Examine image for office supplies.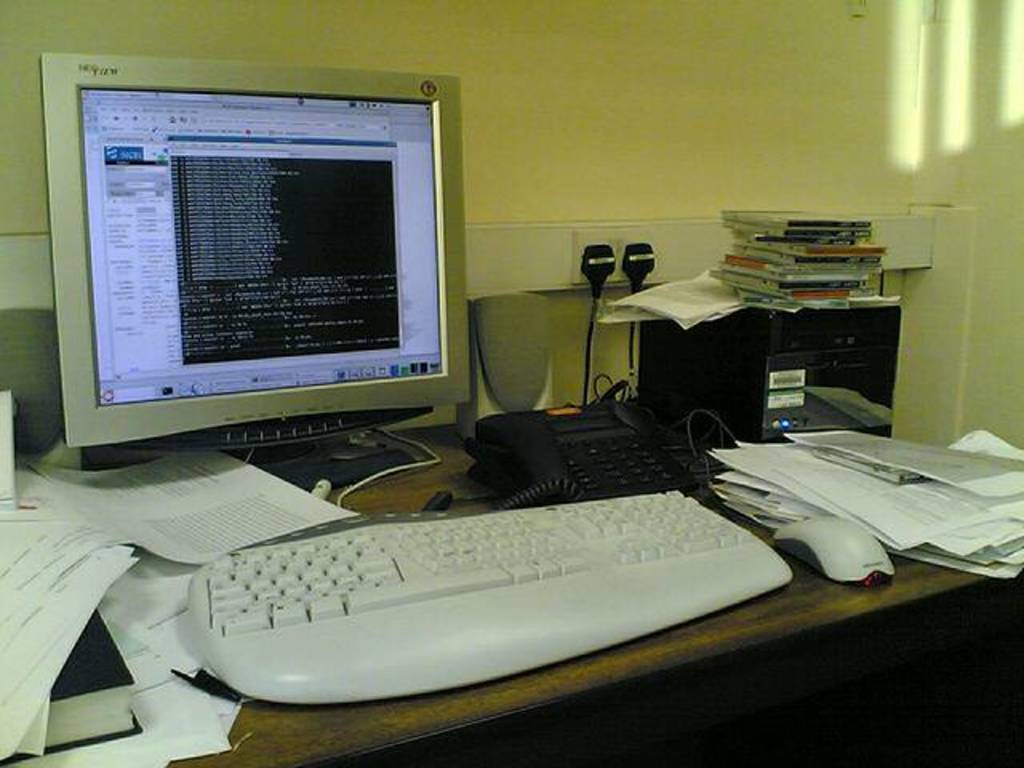
Examination result: BBox(770, 510, 891, 586).
